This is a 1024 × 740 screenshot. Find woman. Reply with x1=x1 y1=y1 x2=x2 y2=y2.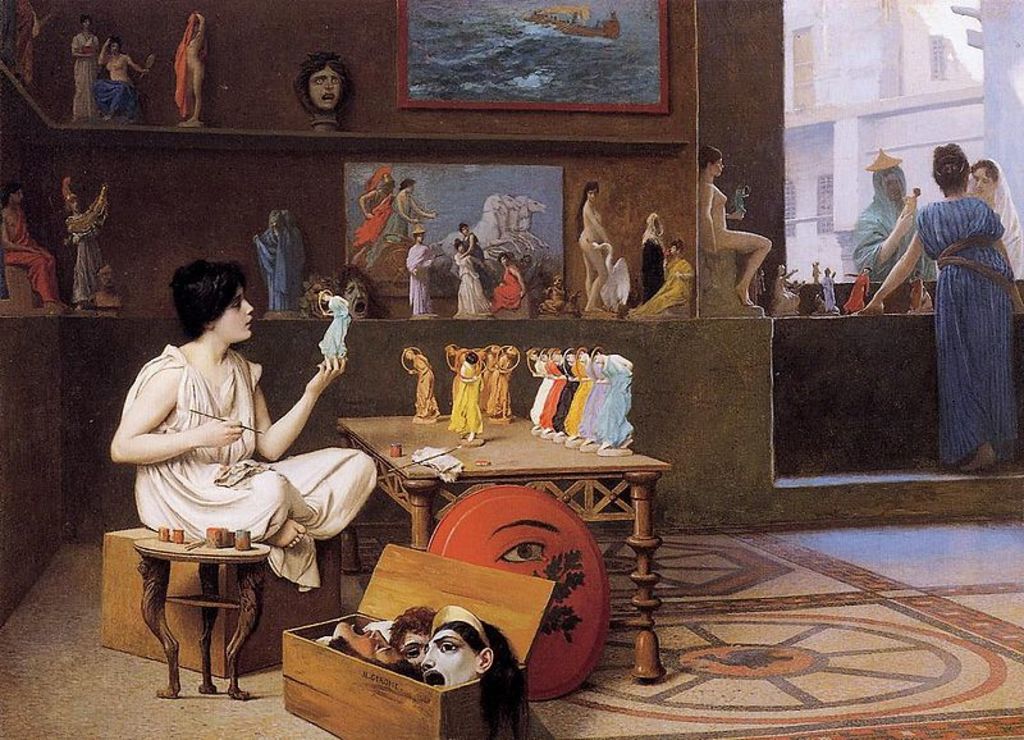
x1=854 y1=141 x2=1010 y2=470.
